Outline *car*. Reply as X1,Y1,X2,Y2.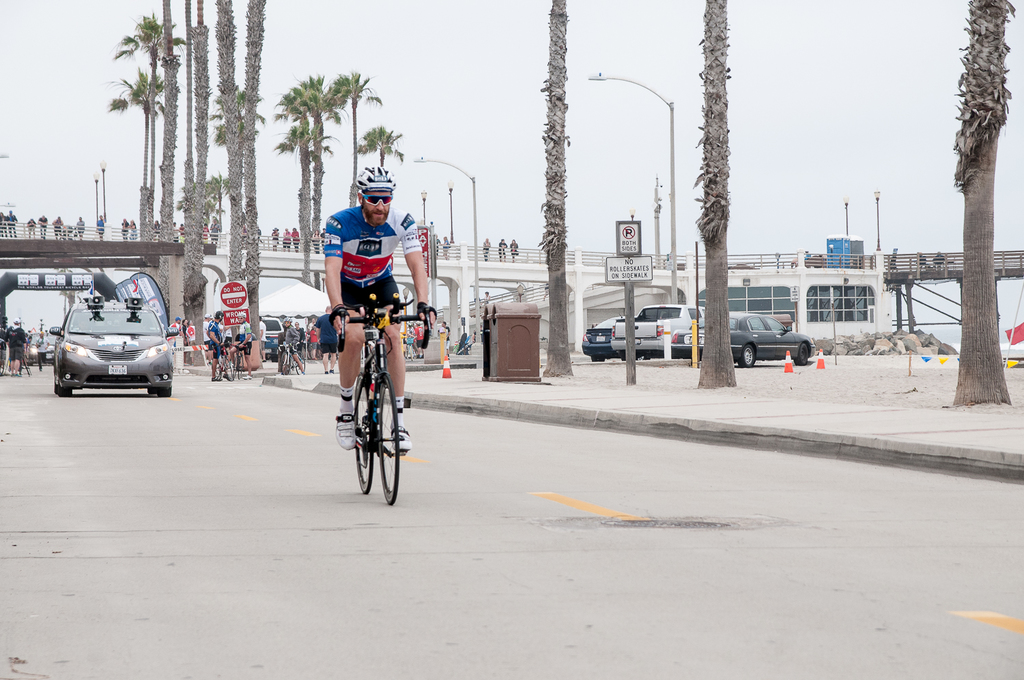
46,295,173,397.
